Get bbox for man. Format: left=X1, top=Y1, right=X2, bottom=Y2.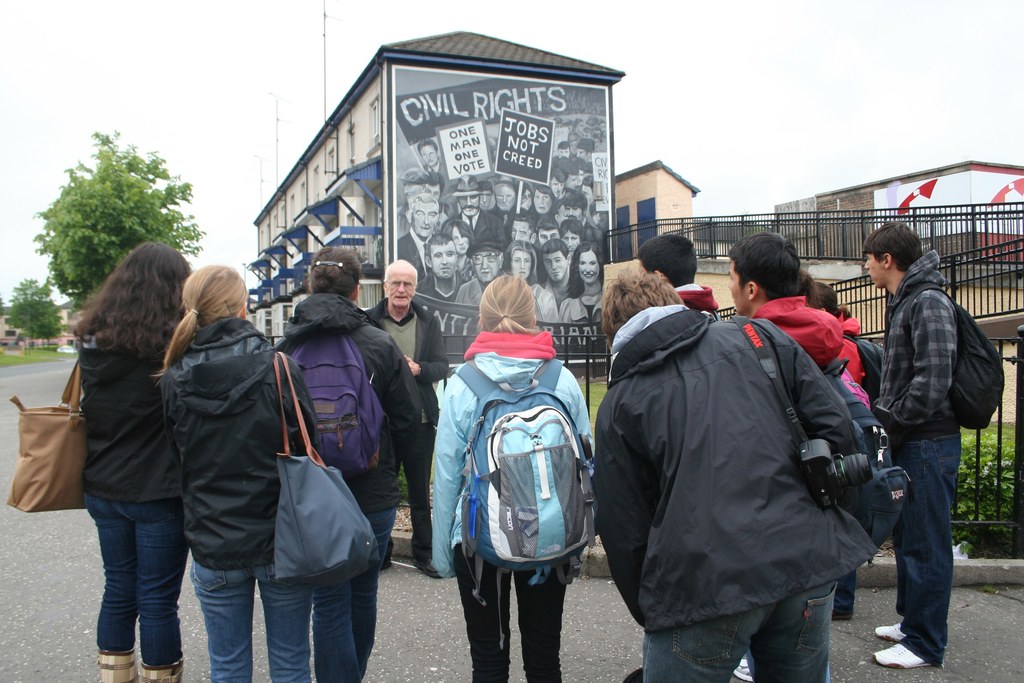
left=593, top=268, right=863, bottom=682.
